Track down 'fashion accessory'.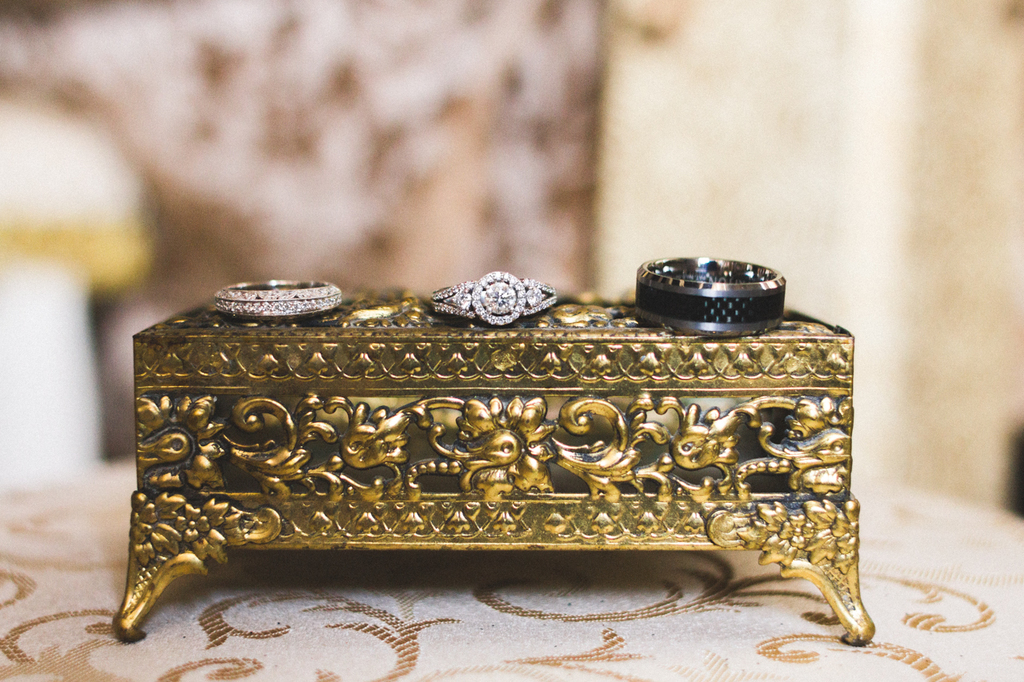
Tracked to box(110, 251, 874, 646).
